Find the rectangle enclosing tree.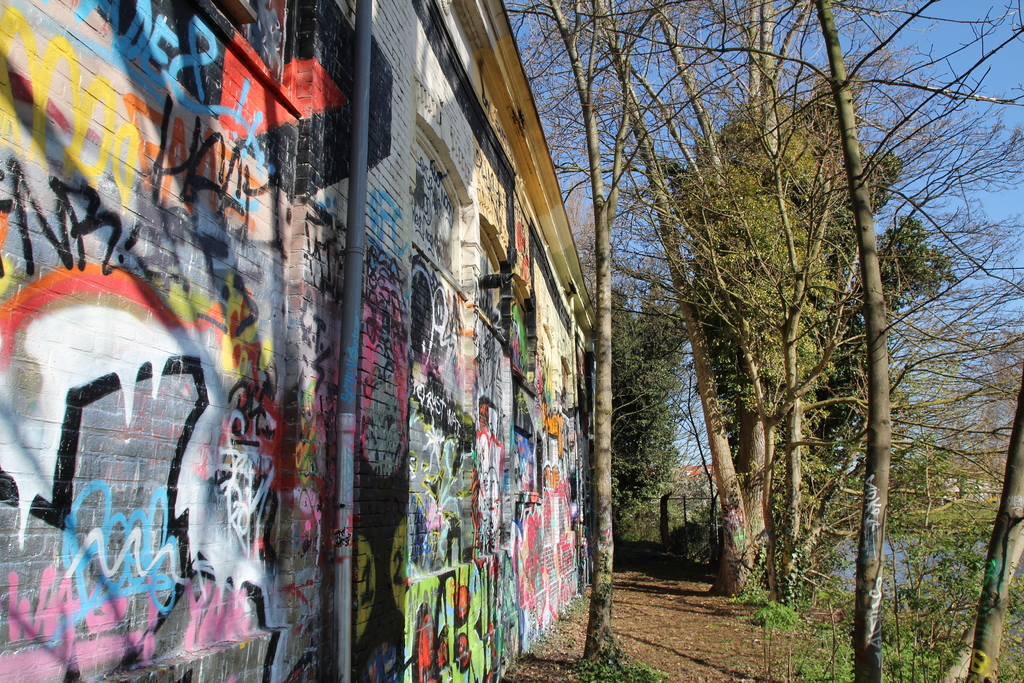
<region>957, 364, 1023, 682</region>.
